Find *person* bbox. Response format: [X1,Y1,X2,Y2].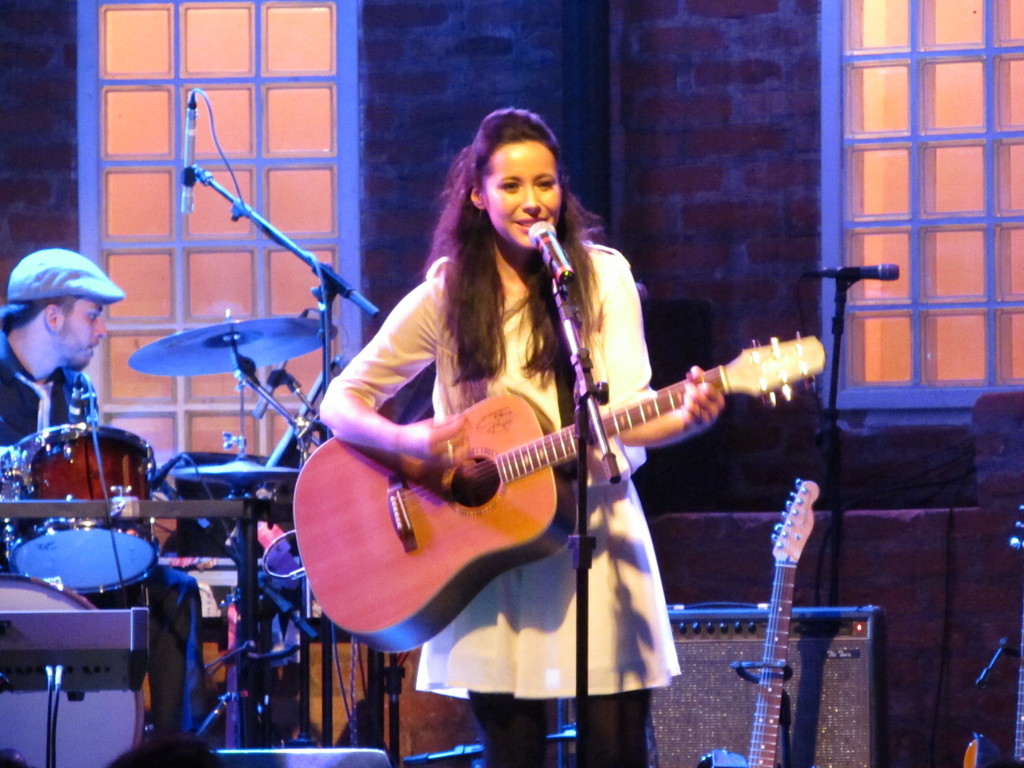
[315,106,728,767].
